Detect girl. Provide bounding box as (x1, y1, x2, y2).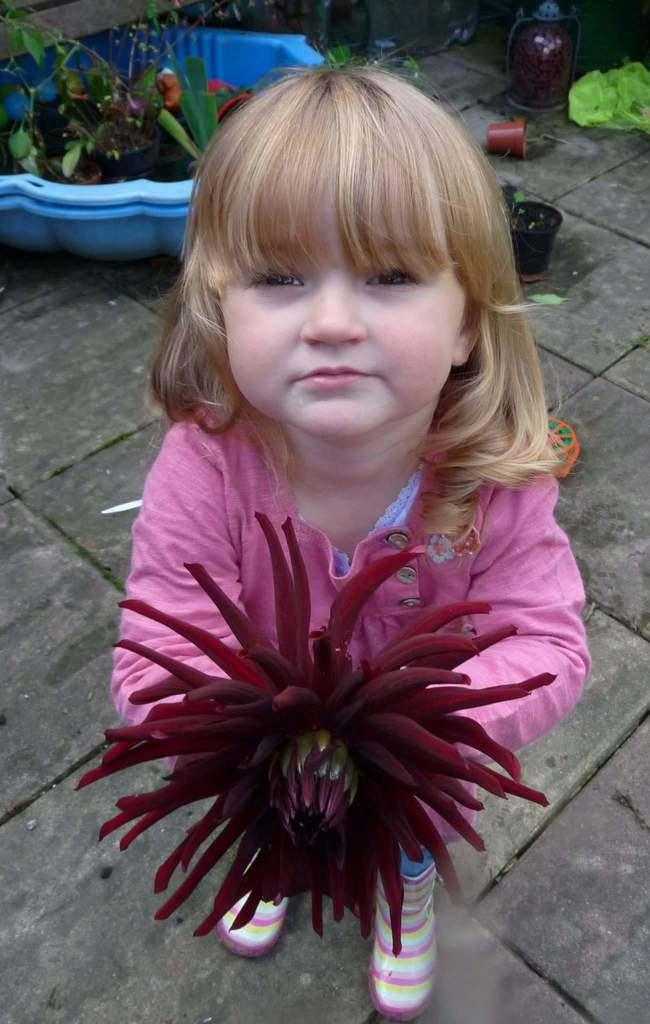
(108, 59, 594, 1016).
